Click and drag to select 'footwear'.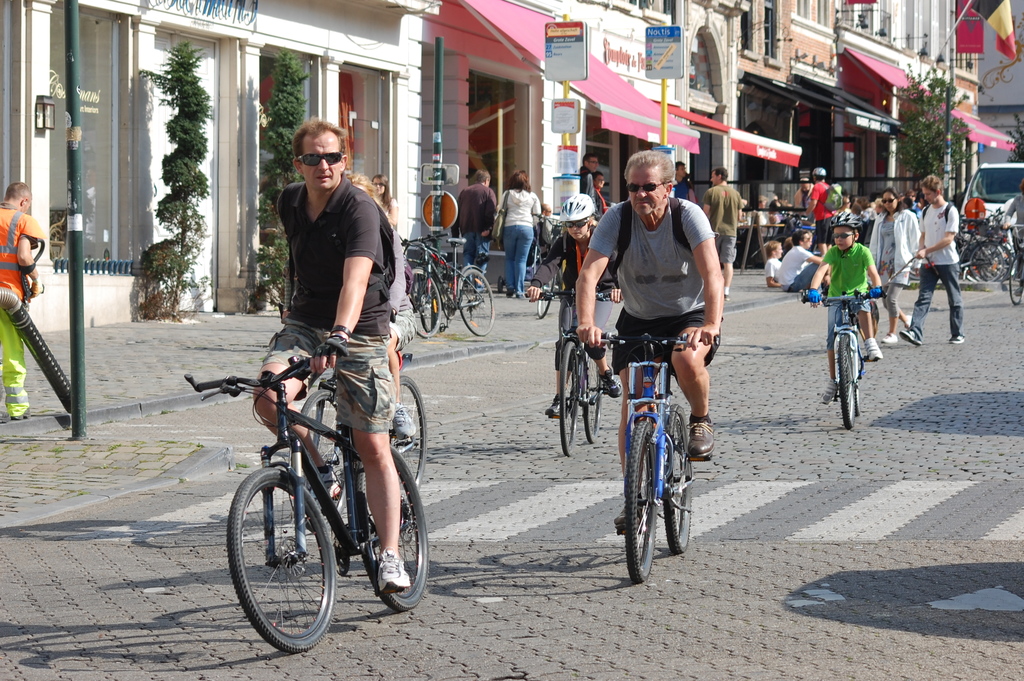
Selection: 865:332:884:361.
